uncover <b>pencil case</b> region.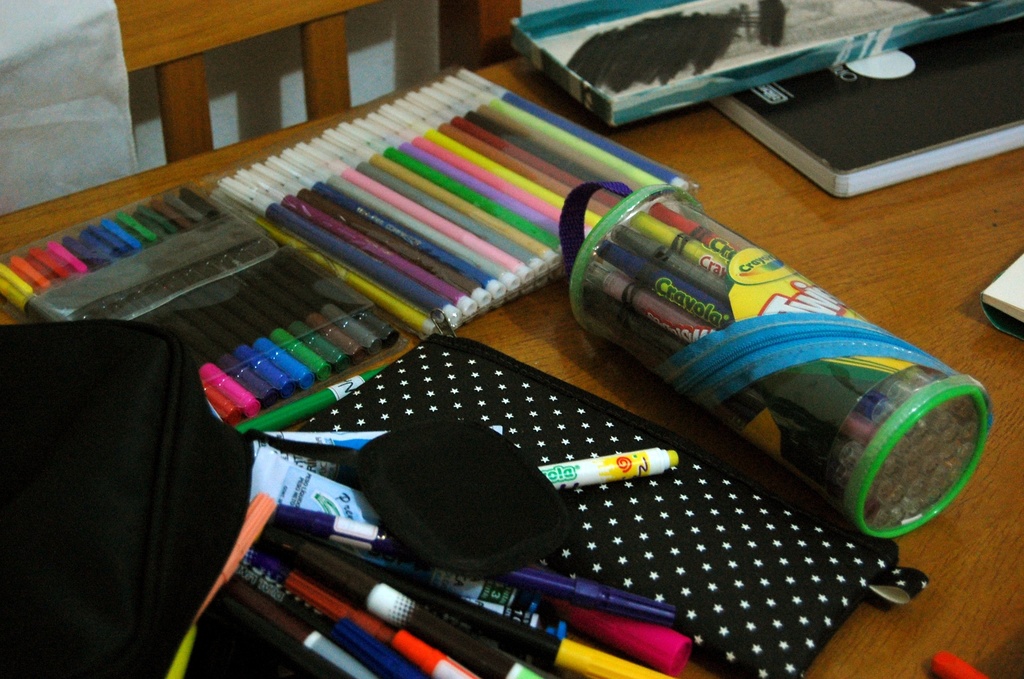
Uncovered: <region>296, 307, 930, 678</region>.
